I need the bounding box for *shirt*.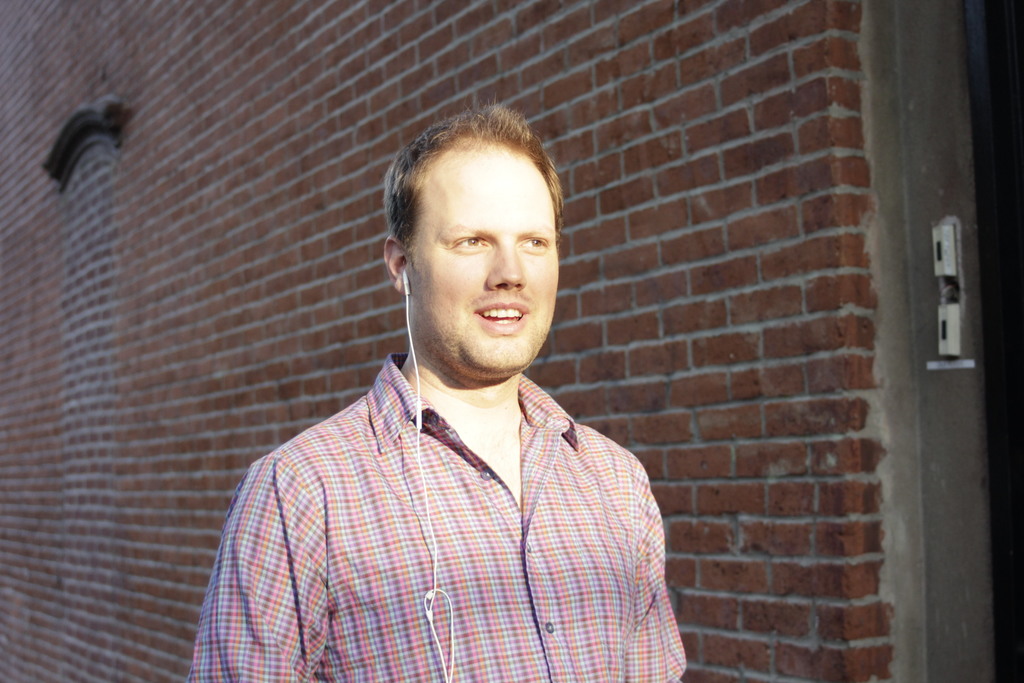
Here it is: (x1=186, y1=347, x2=689, y2=682).
